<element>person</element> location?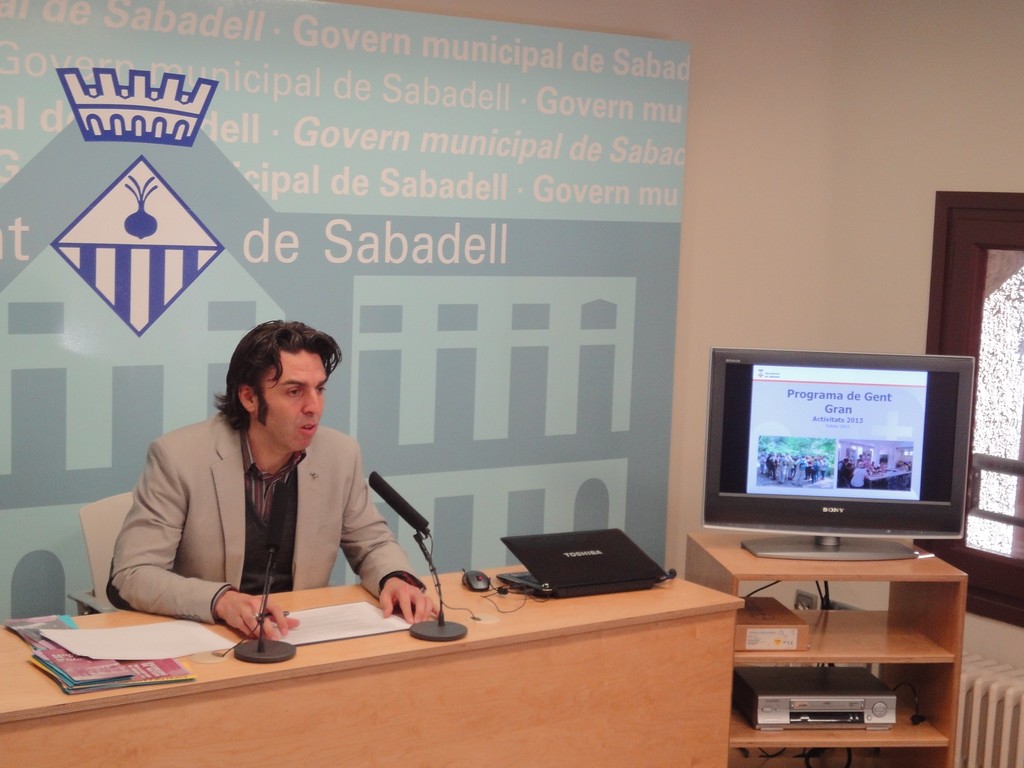
rect(113, 321, 438, 641)
